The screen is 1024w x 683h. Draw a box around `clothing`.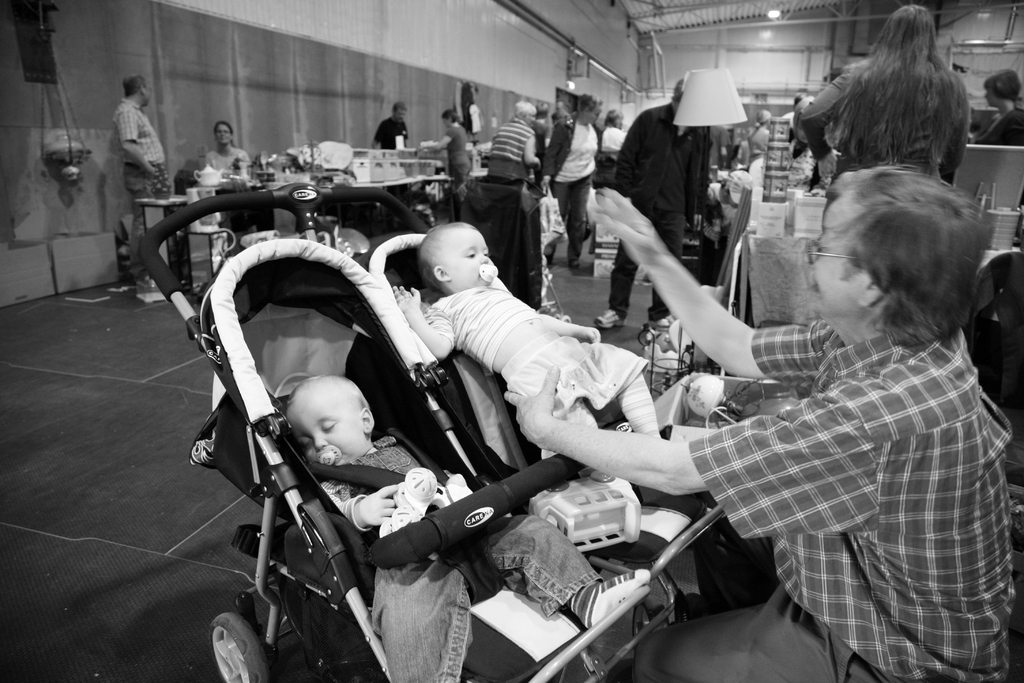
303/441/610/682.
